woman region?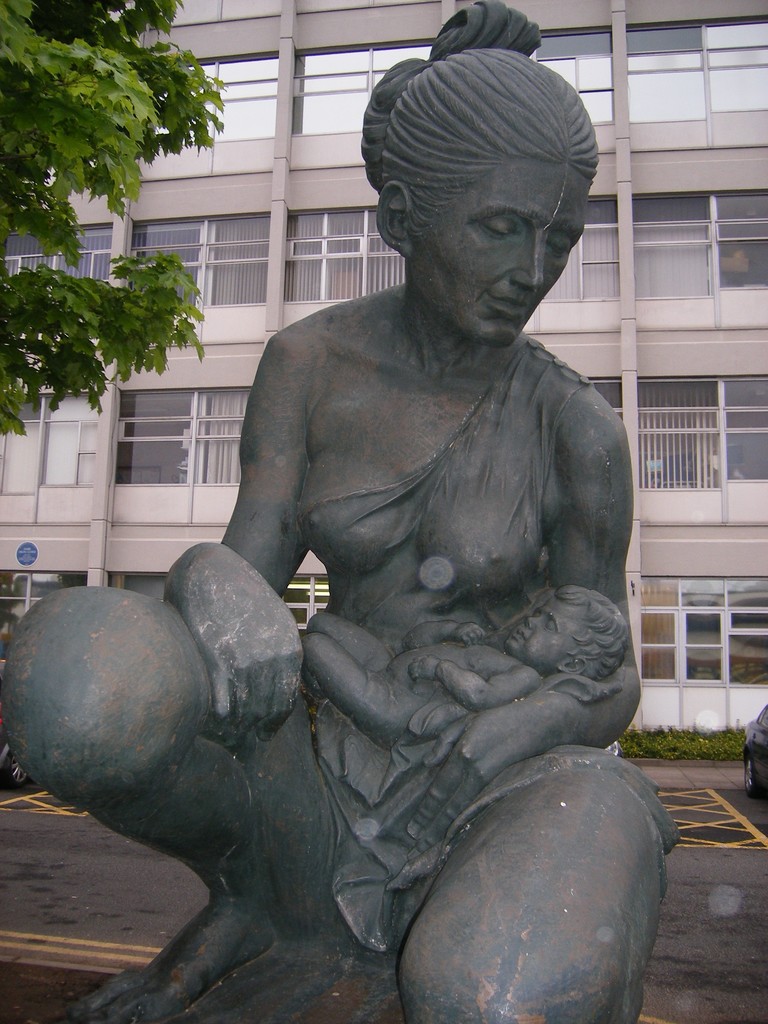
<box>143,0,678,1023</box>
